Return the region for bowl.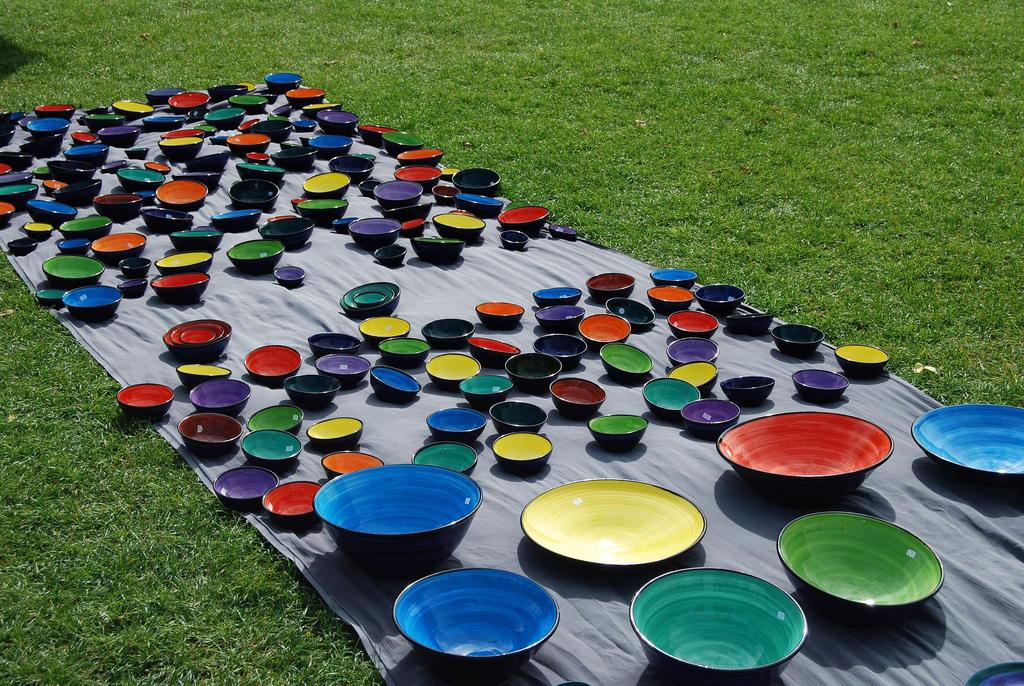
region(424, 318, 472, 350).
